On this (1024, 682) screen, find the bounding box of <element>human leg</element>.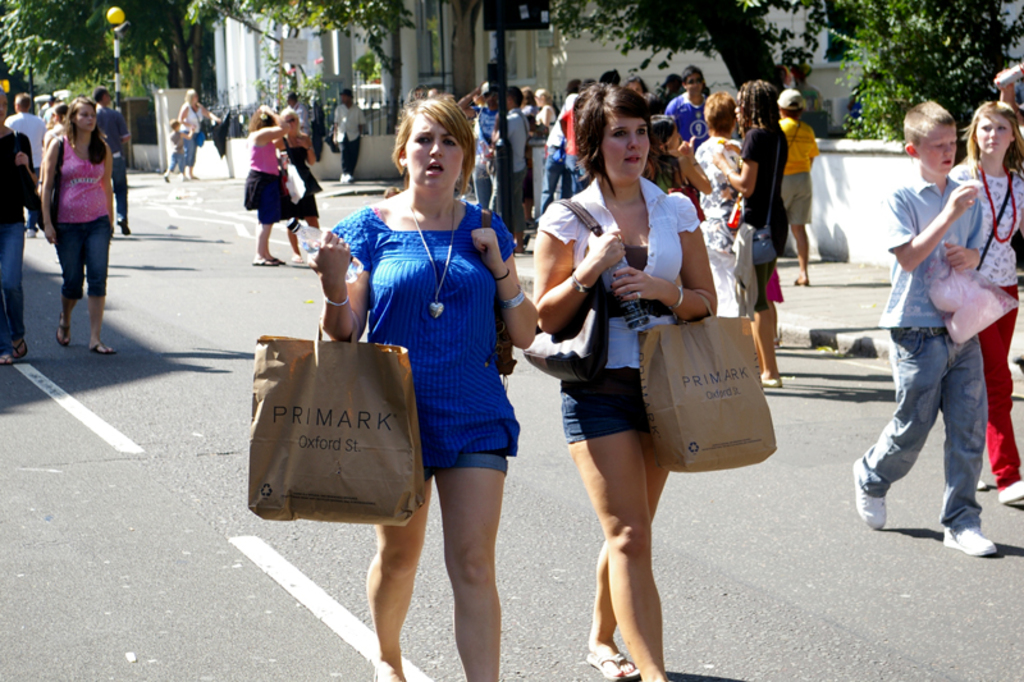
Bounding box: [51, 218, 86, 347].
